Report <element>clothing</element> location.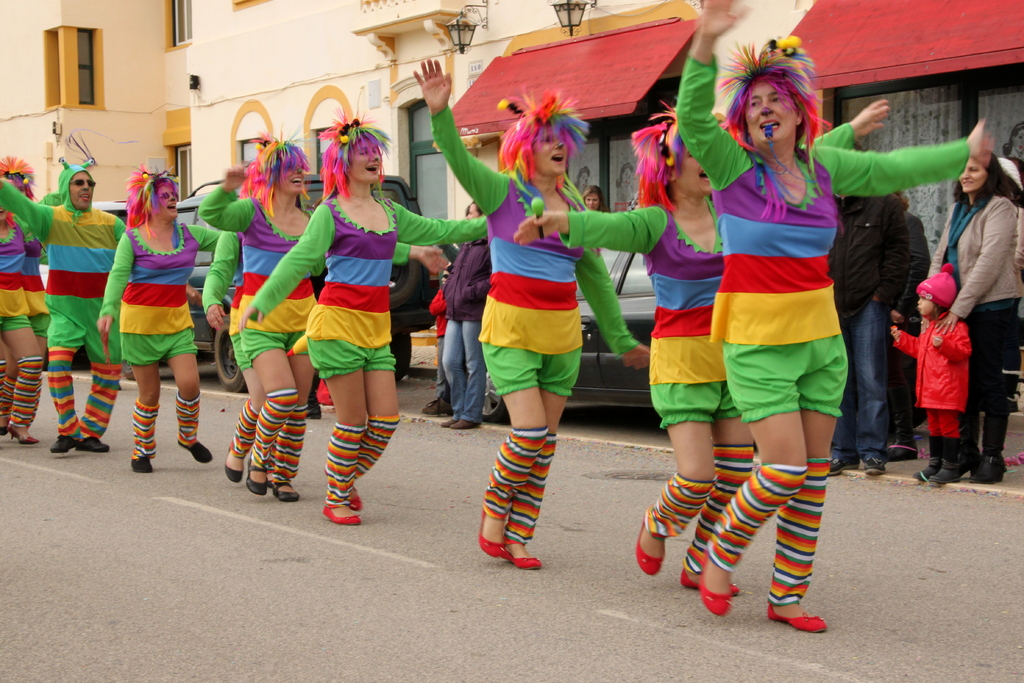
Report: (left=905, top=215, right=935, bottom=327).
